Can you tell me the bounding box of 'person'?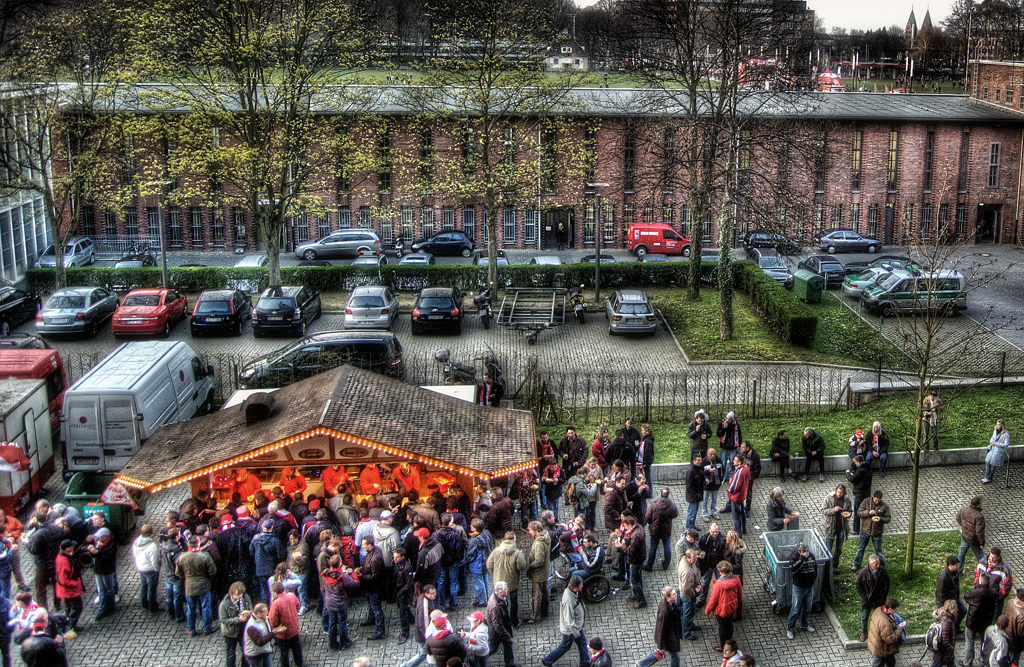
crop(722, 526, 743, 584).
